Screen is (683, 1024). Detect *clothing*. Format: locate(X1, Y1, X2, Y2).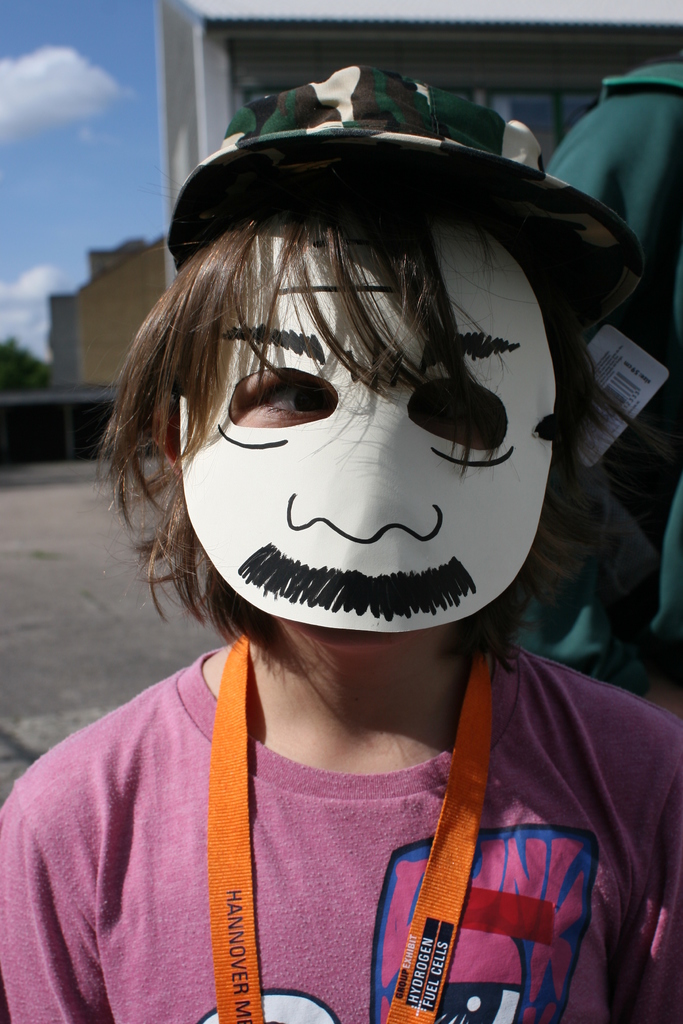
locate(0, 639, 682, 1023).
